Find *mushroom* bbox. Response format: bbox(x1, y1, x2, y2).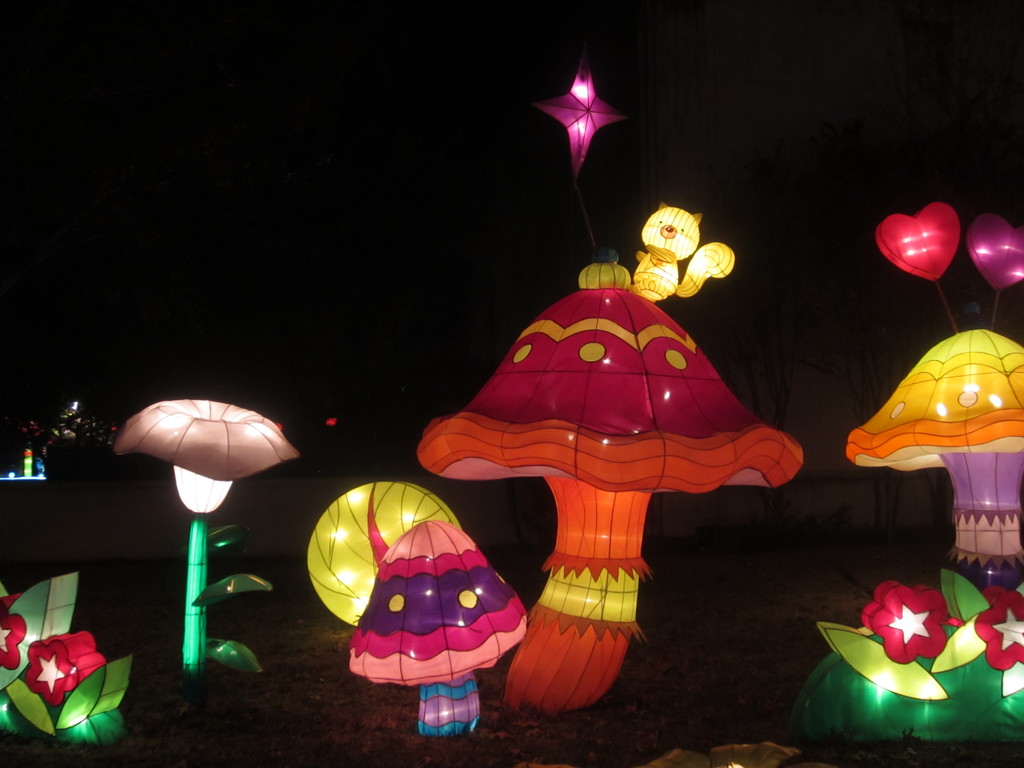
bbox(846, 328, 1023, 586).
